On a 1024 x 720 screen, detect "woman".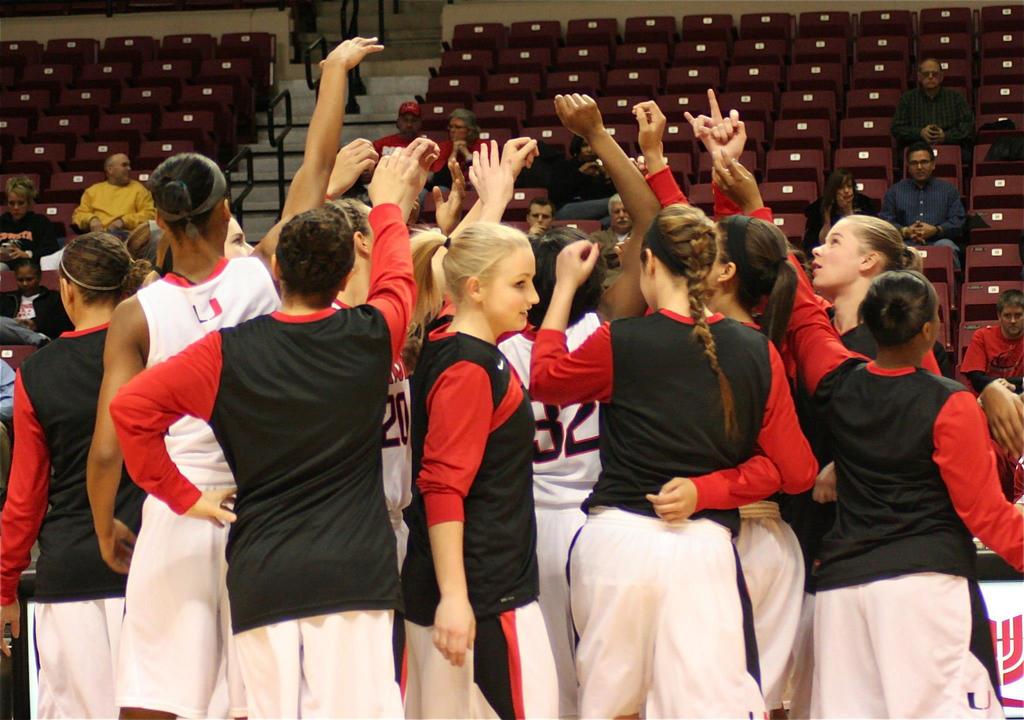
BBox(84, 31, 380, 719).
